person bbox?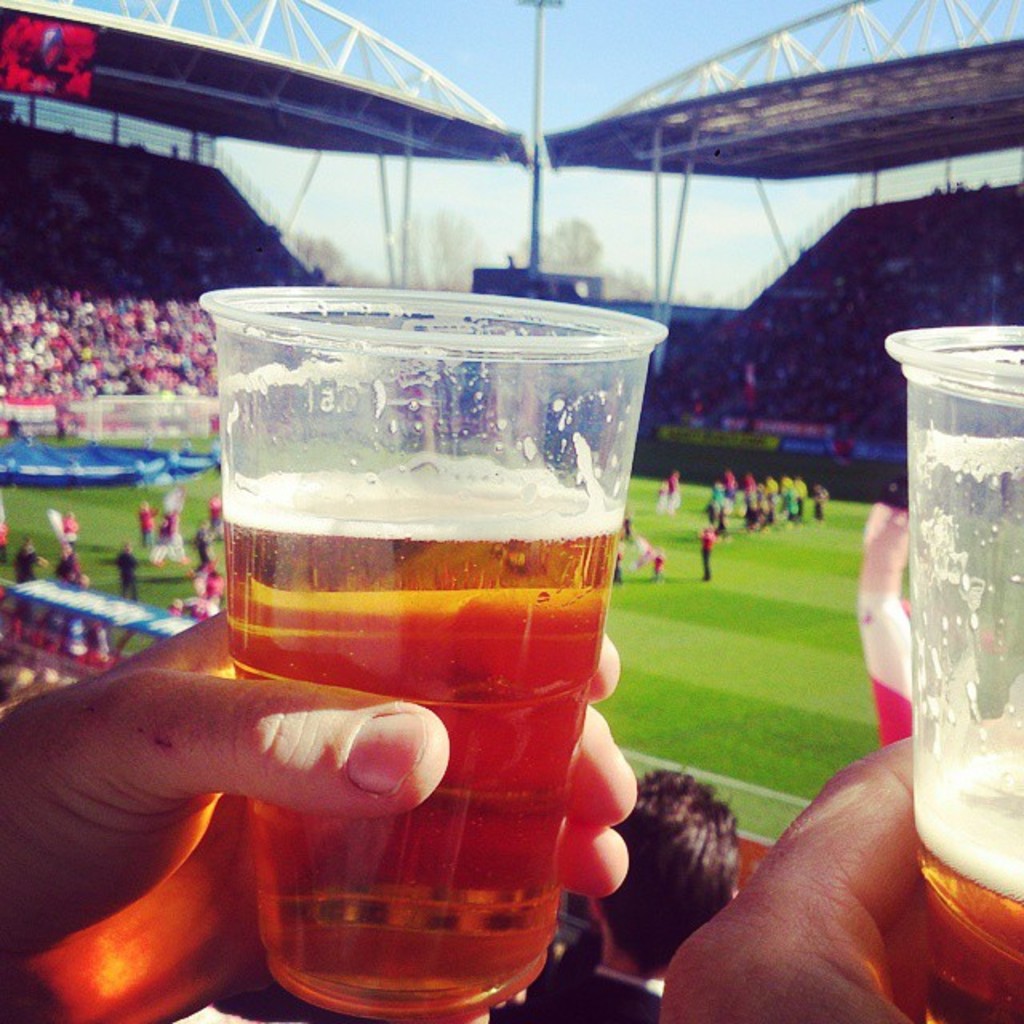
Rect(141, 504, 152, 539)
